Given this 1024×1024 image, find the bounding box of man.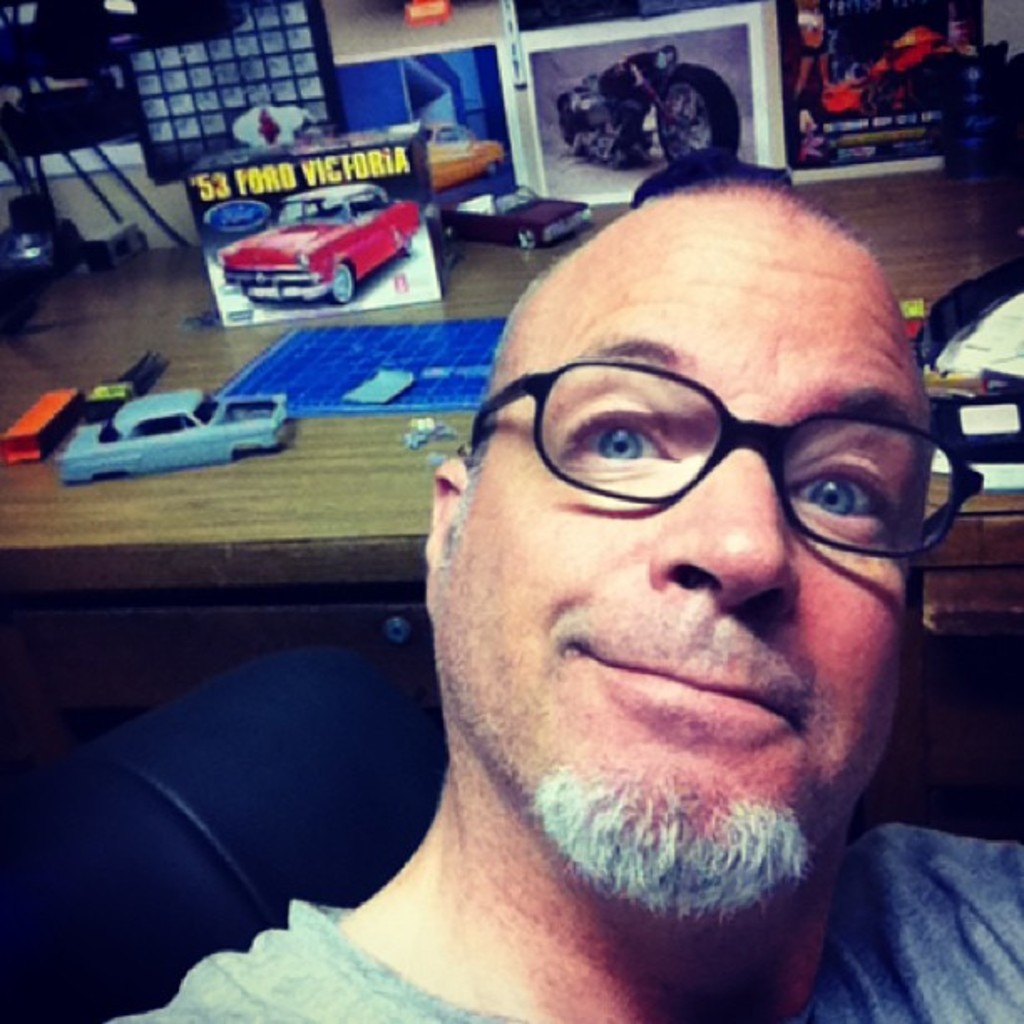
select_region(201, 136, 1023, 1023).
